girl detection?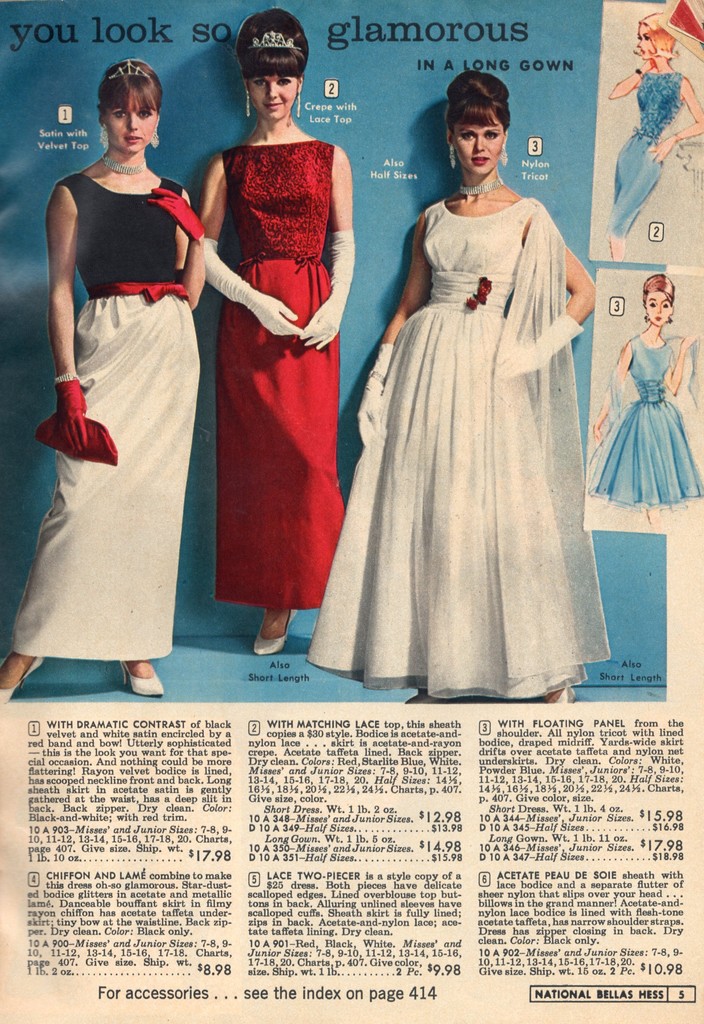
<bbox>1, 58, 206, 714</bbox>
